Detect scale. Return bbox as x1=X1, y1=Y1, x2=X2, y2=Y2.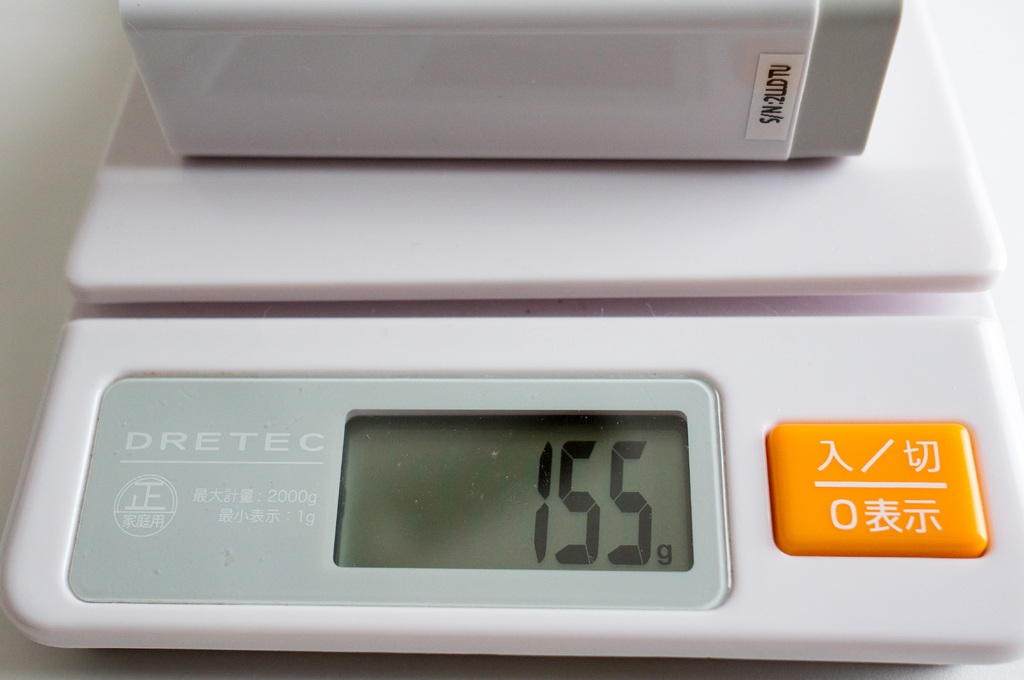
x1=0, y1=0, x2=1023, y2=660.
